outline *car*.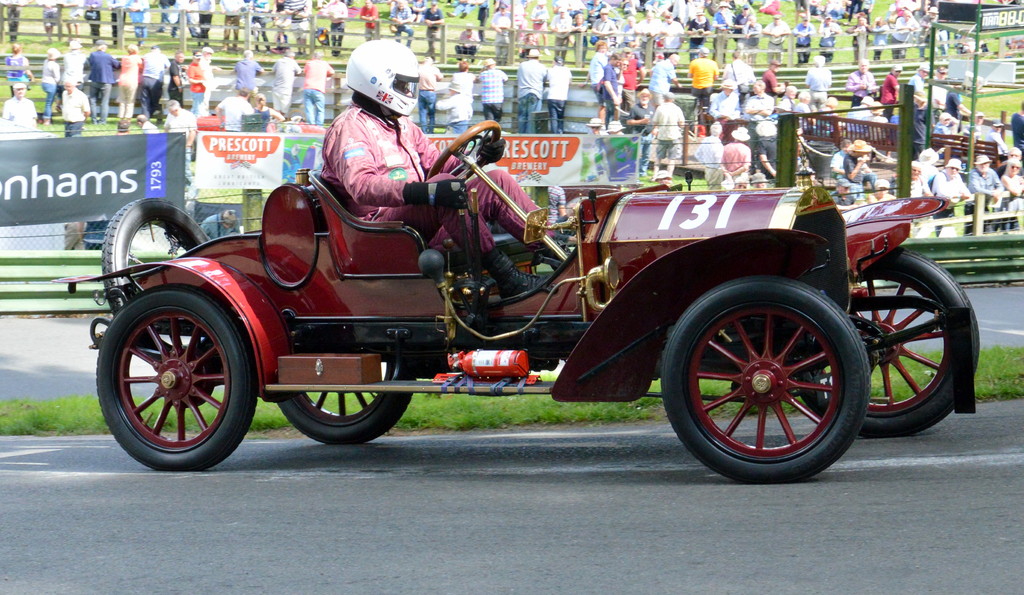
Outline: bbox(50, 121, 985, 482).
